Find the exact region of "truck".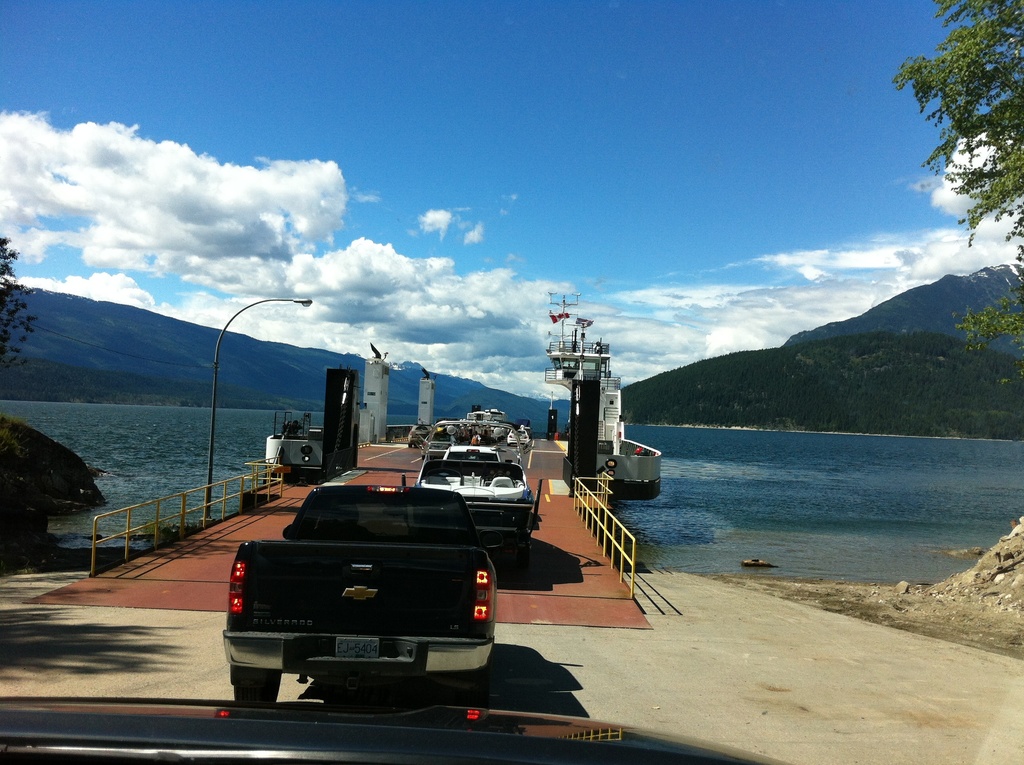
Exact region: (left=225, top=484, right=534, bottom=678).
